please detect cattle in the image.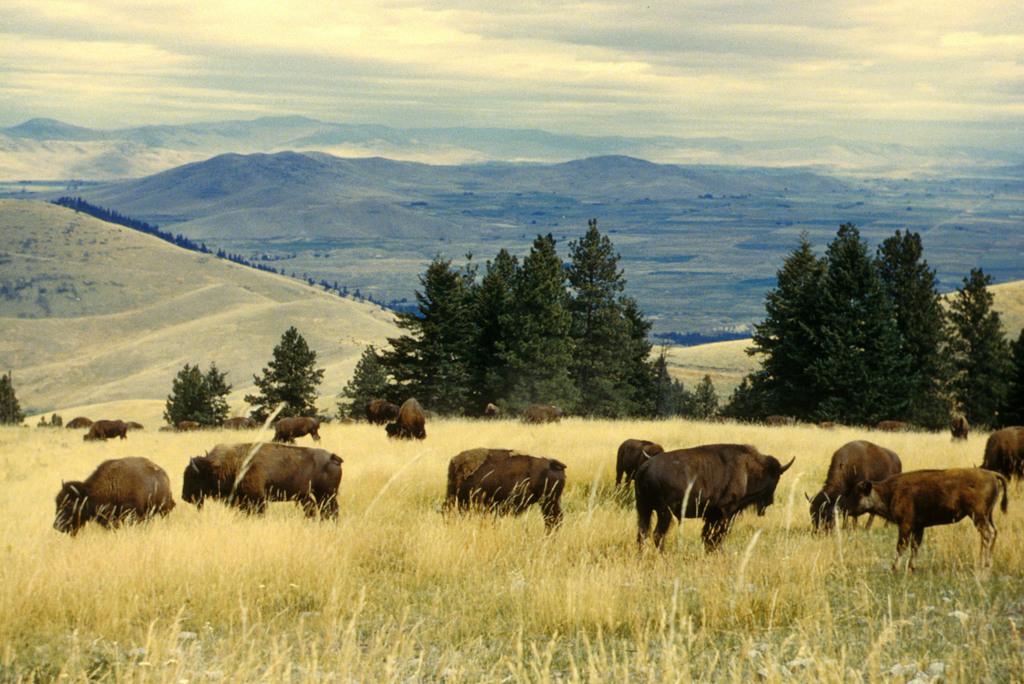
Rect(516, 405, 561, 425).
